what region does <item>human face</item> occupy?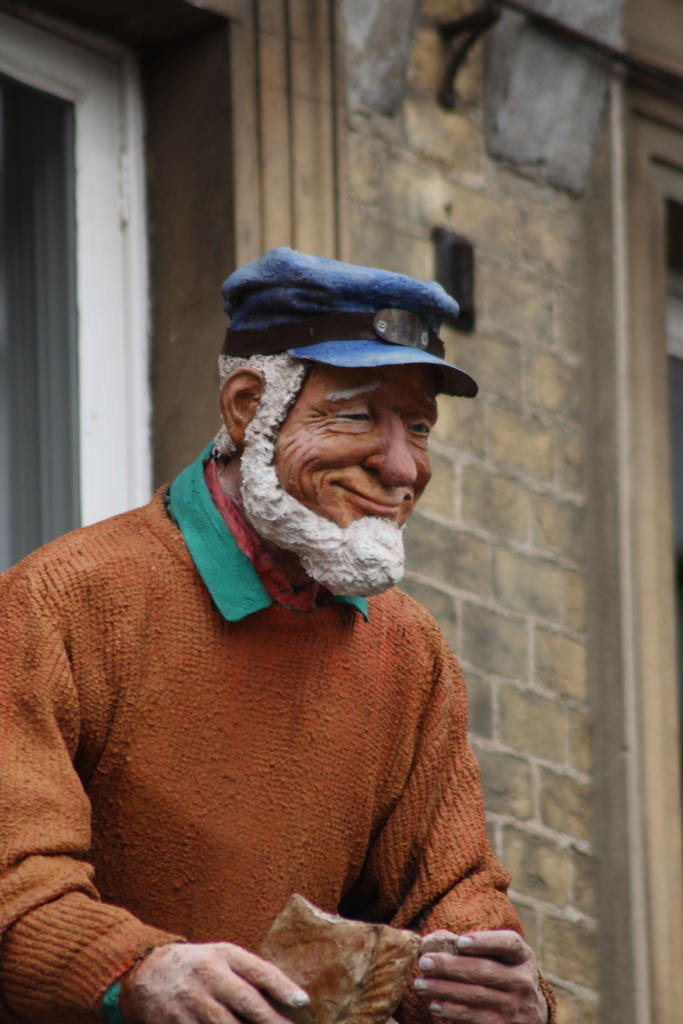
[left=279, top=364, right=440, bottom=525].
